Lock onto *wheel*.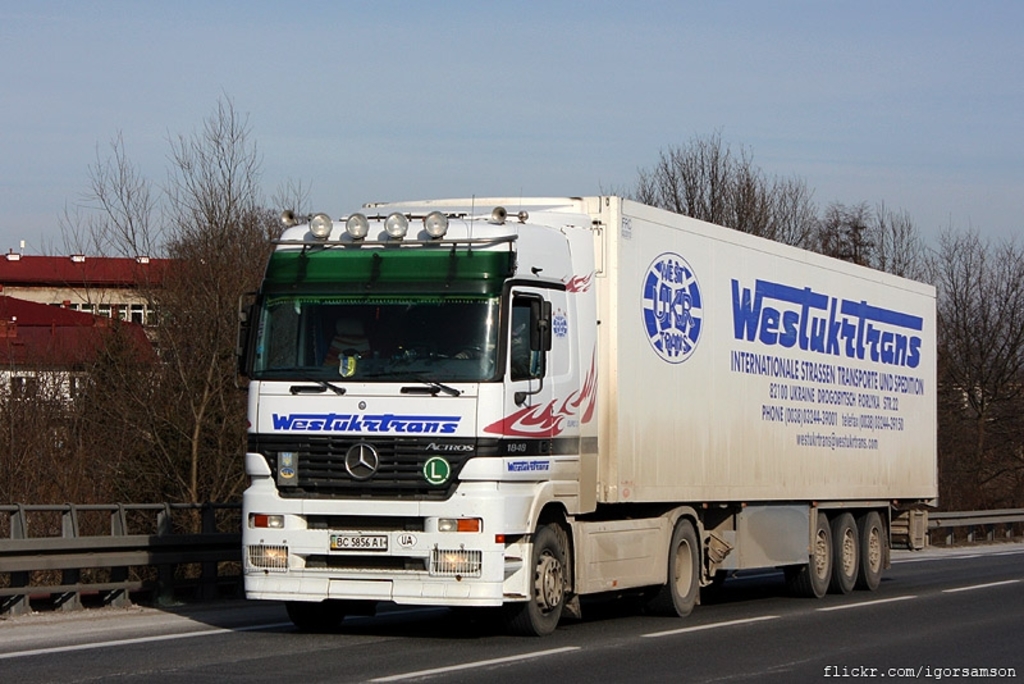
Locked: <bbox>790, 515, 831, 599</bbox>.
